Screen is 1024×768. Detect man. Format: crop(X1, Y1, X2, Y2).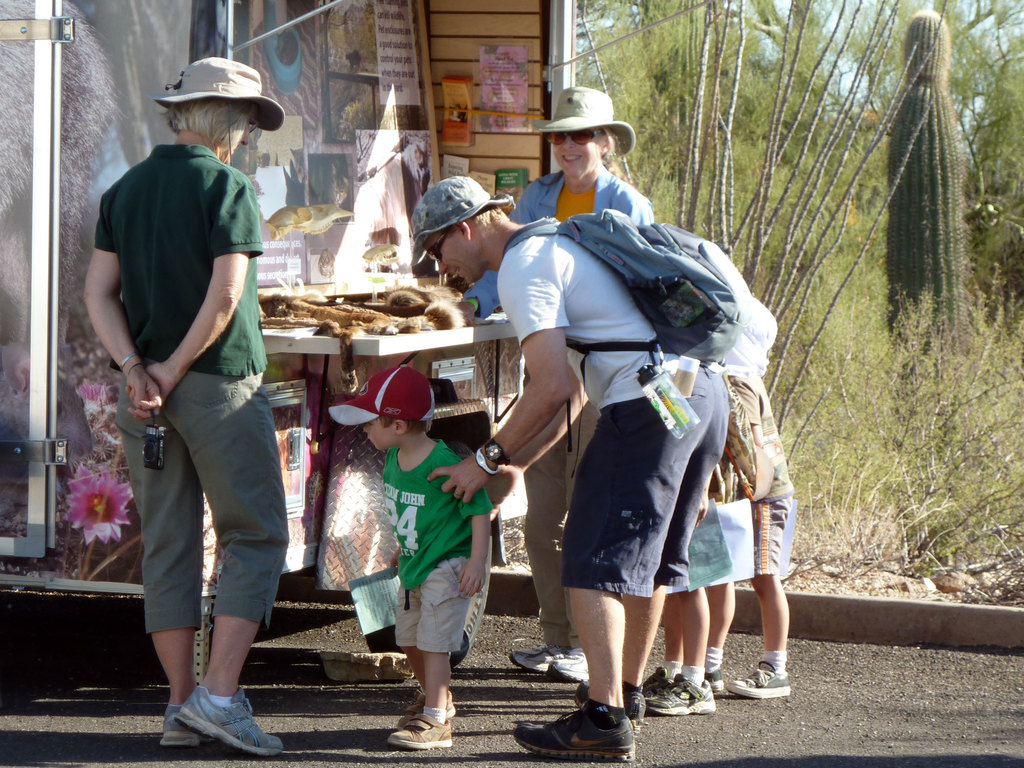
crop(412, 175, 731, 760).
